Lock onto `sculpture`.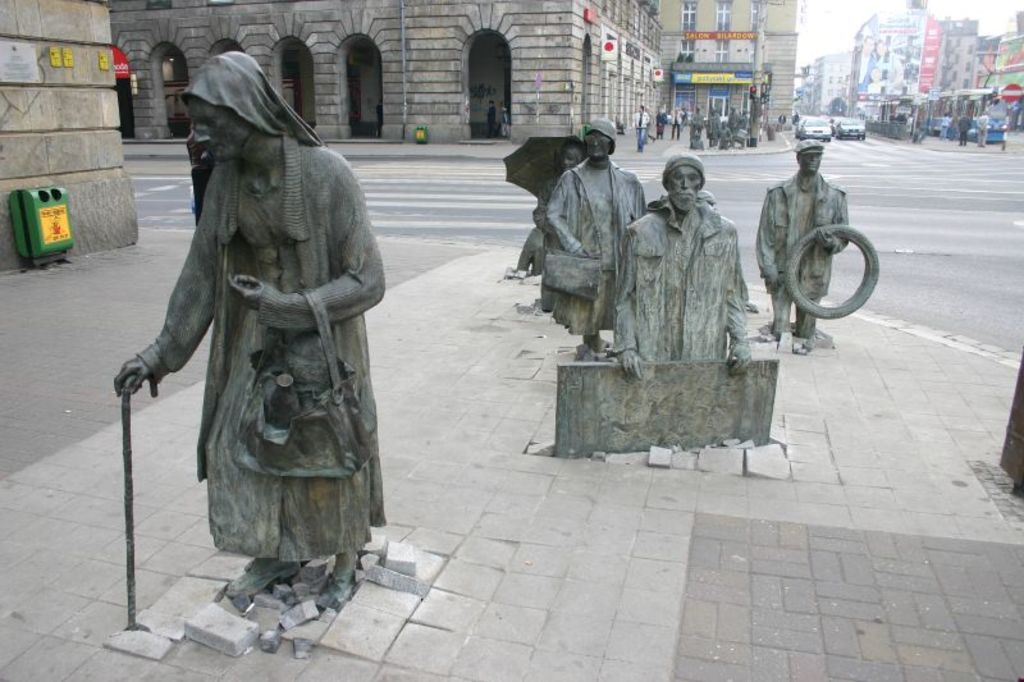
Locked: {"left": 692, "top": 106, "right": 708, "bottom": 150}.
